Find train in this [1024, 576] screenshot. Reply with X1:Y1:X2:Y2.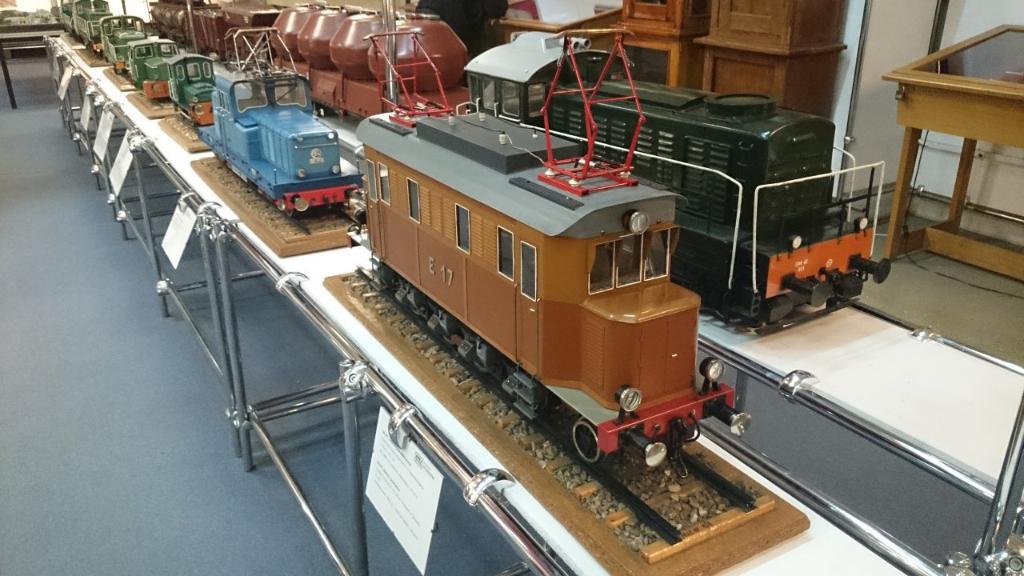
102:12:152:74.
